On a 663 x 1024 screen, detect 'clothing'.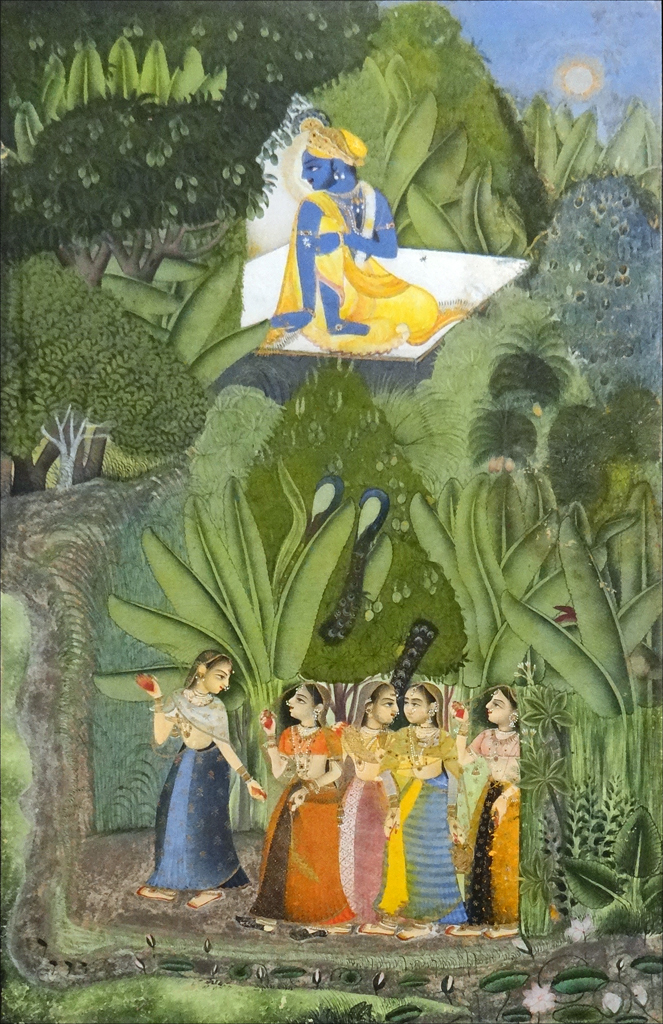
[x1=469, y1=682, x2=517, y2=923].
